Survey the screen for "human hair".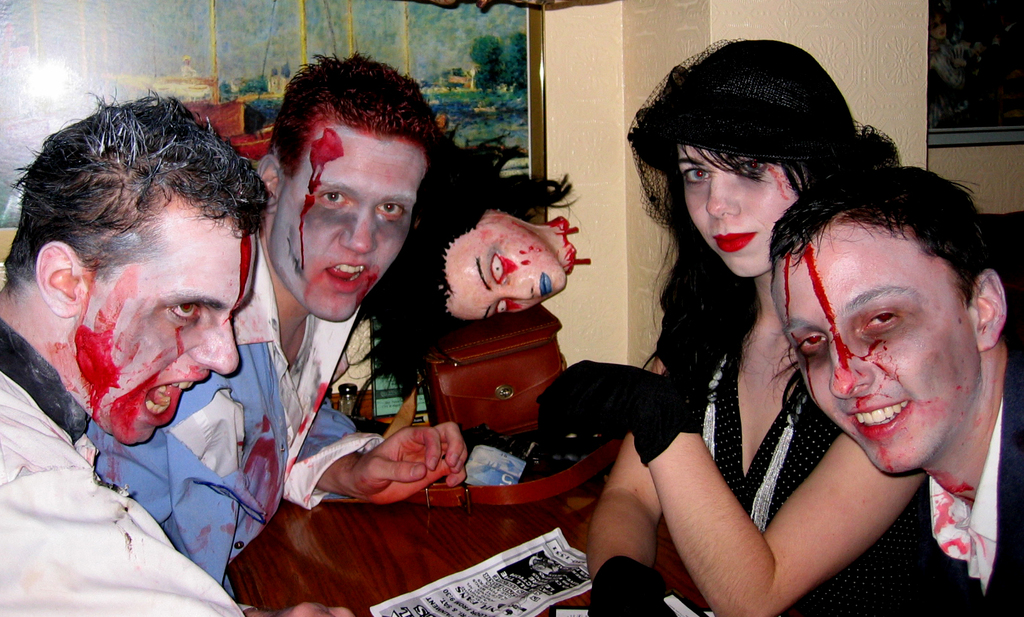
Survey found: <bbox>0, 85, 280, 301</bbox>.
